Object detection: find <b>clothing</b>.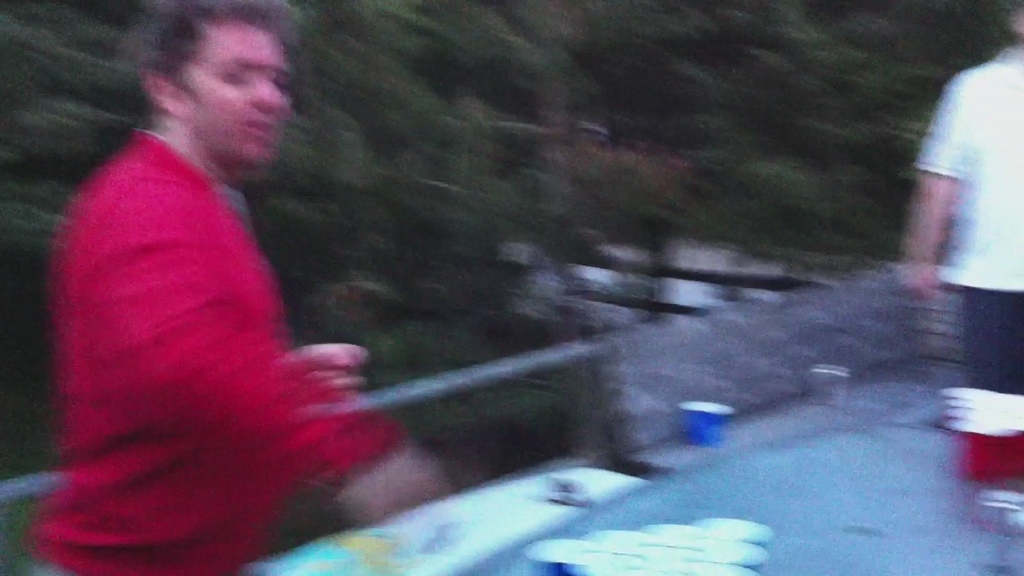
crop(47, 82, 357, 557).
